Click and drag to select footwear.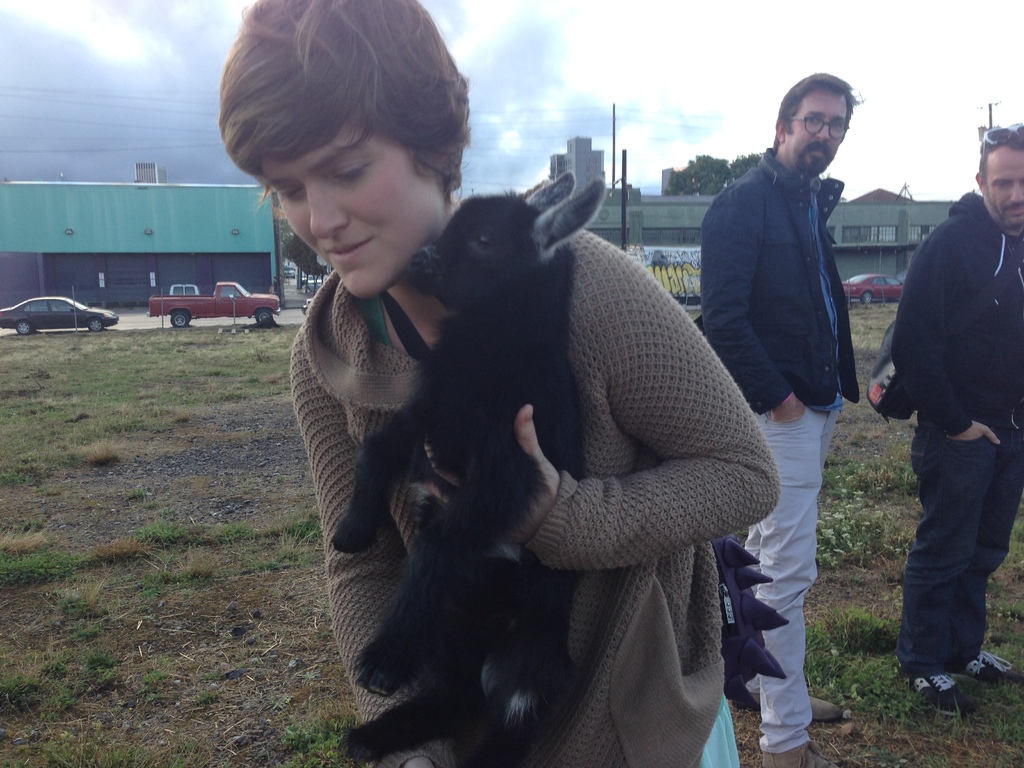
Selection: BBox(764, 744, 844, 767).
